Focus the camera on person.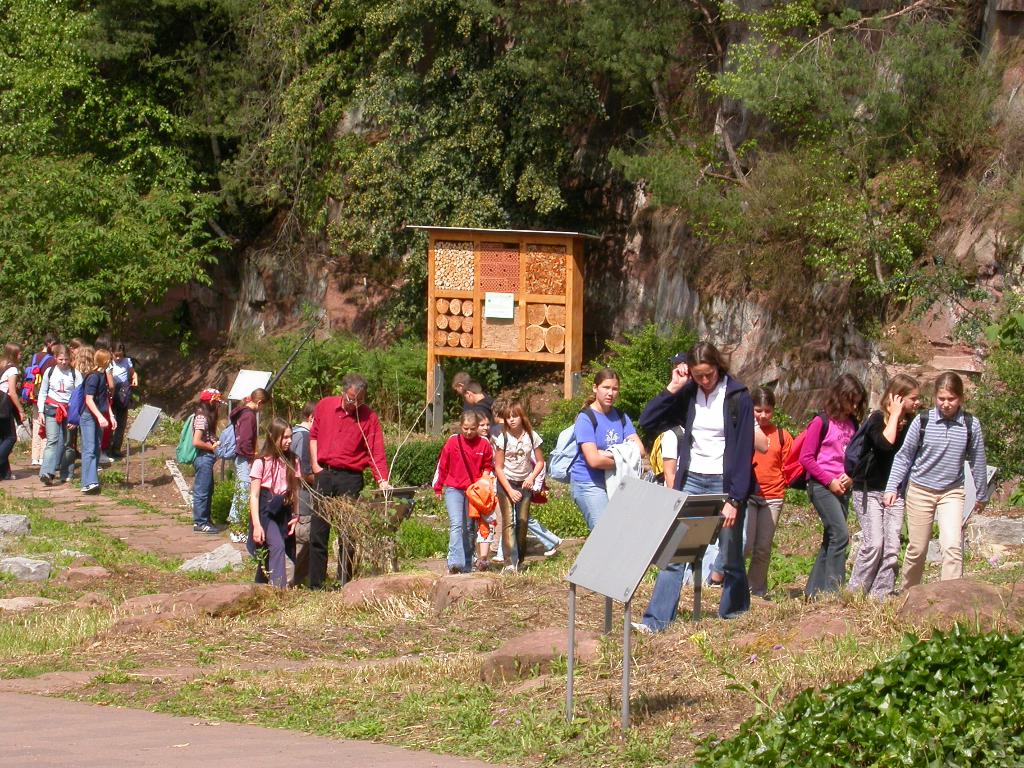
Focus region: [803,373,860,604].
